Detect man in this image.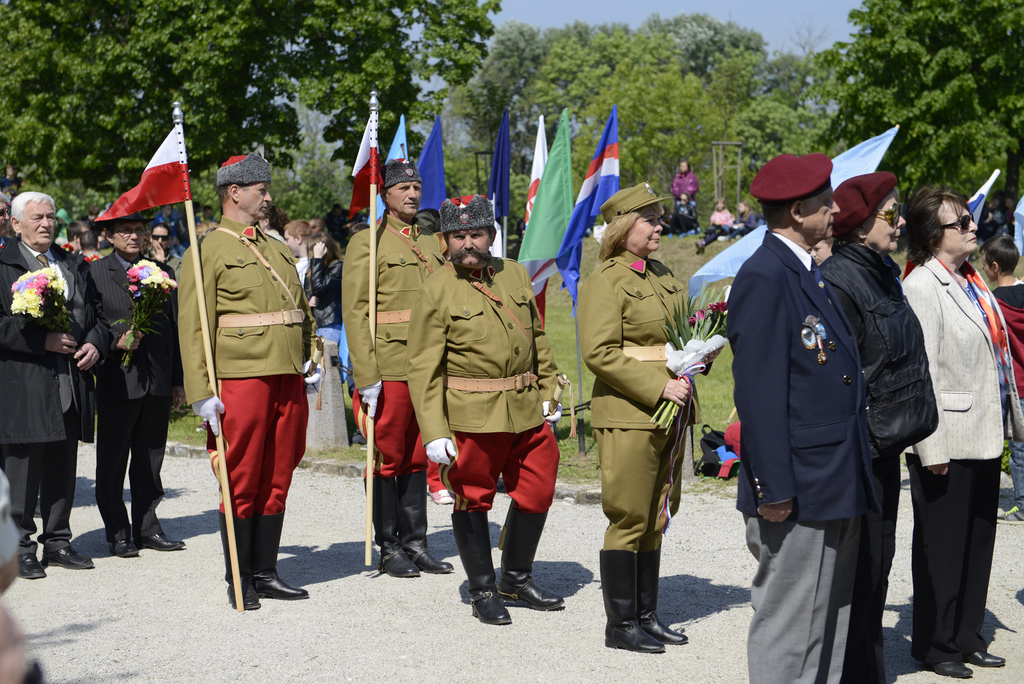
Detection: left=723, top=151, right=874, bottom=683.
